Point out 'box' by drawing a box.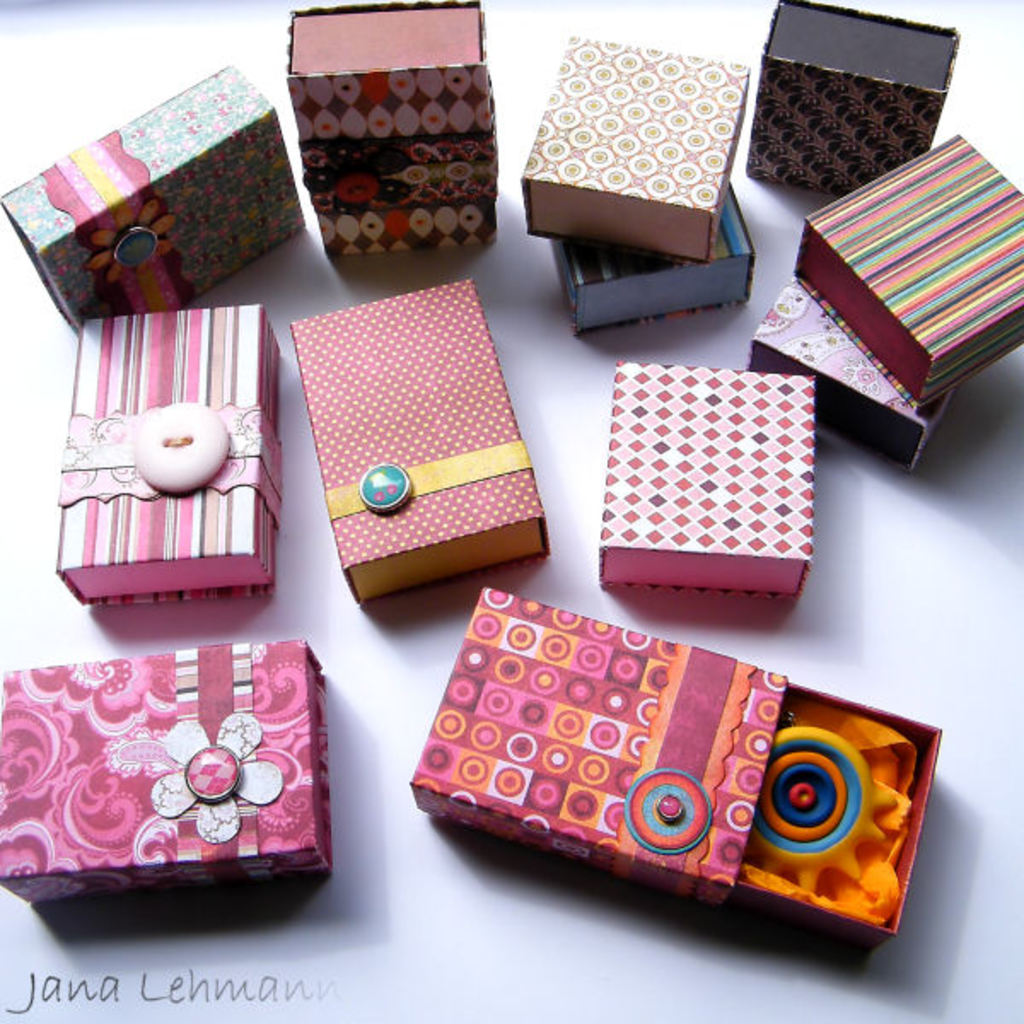
l=521, t=38, r=749, b=266.
